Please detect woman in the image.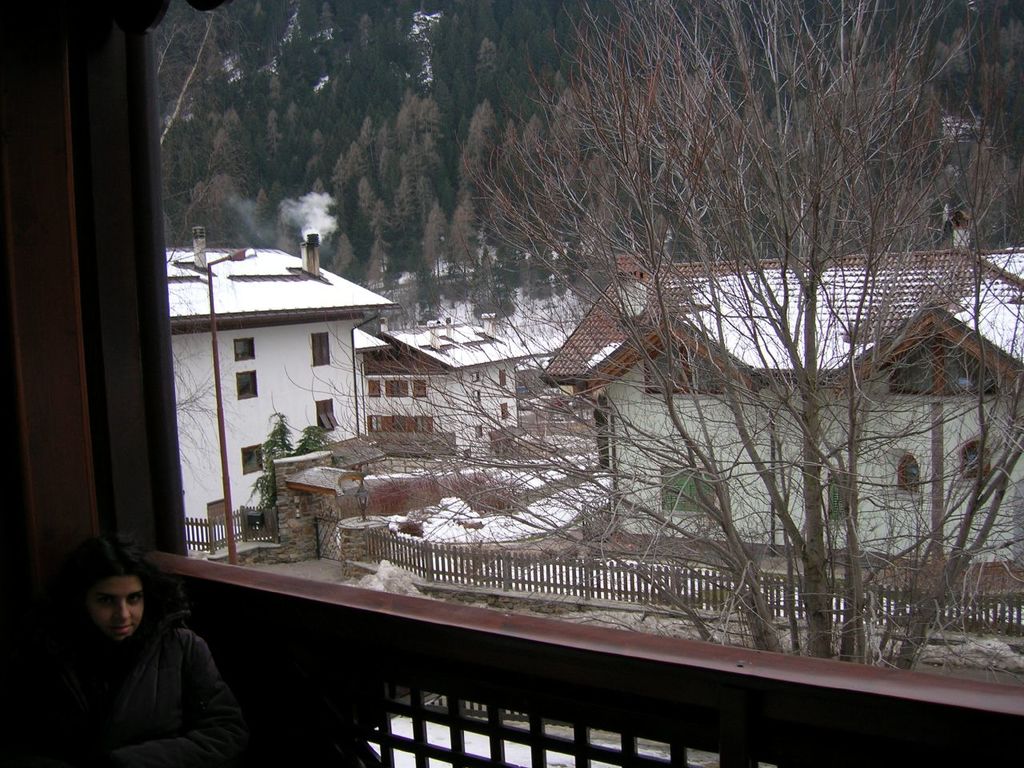
(34,539,243,764).
